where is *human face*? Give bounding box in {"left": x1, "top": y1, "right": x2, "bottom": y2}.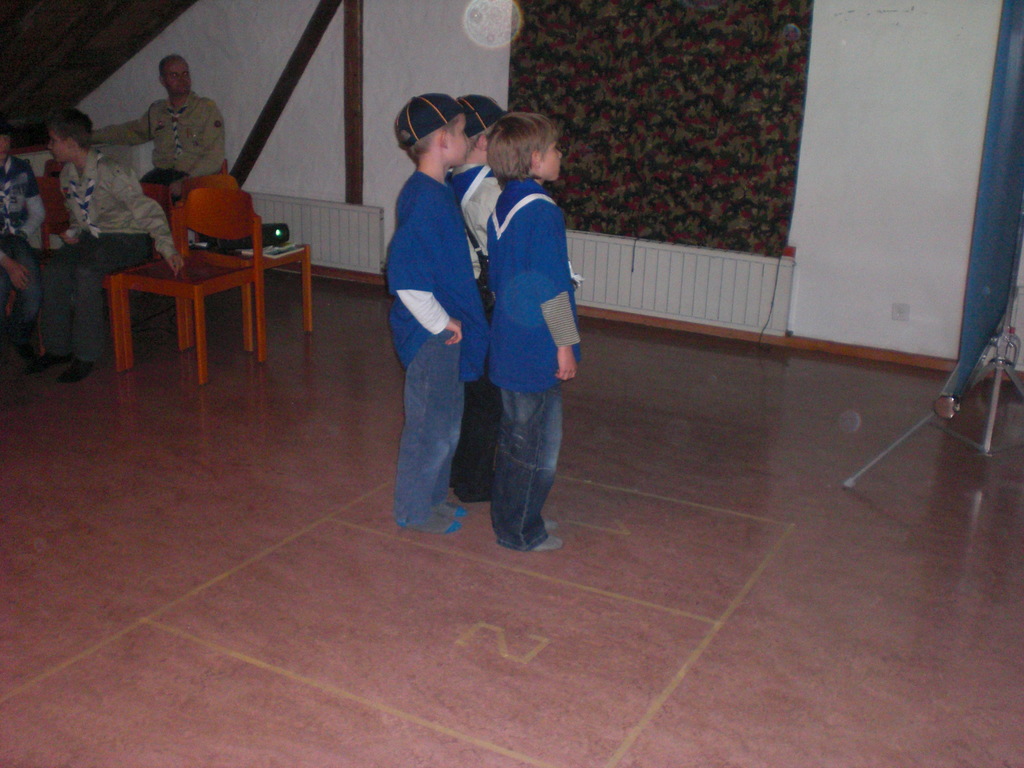
{"left": 164, "top": 57, "right": 193, "bottom": 94}.
